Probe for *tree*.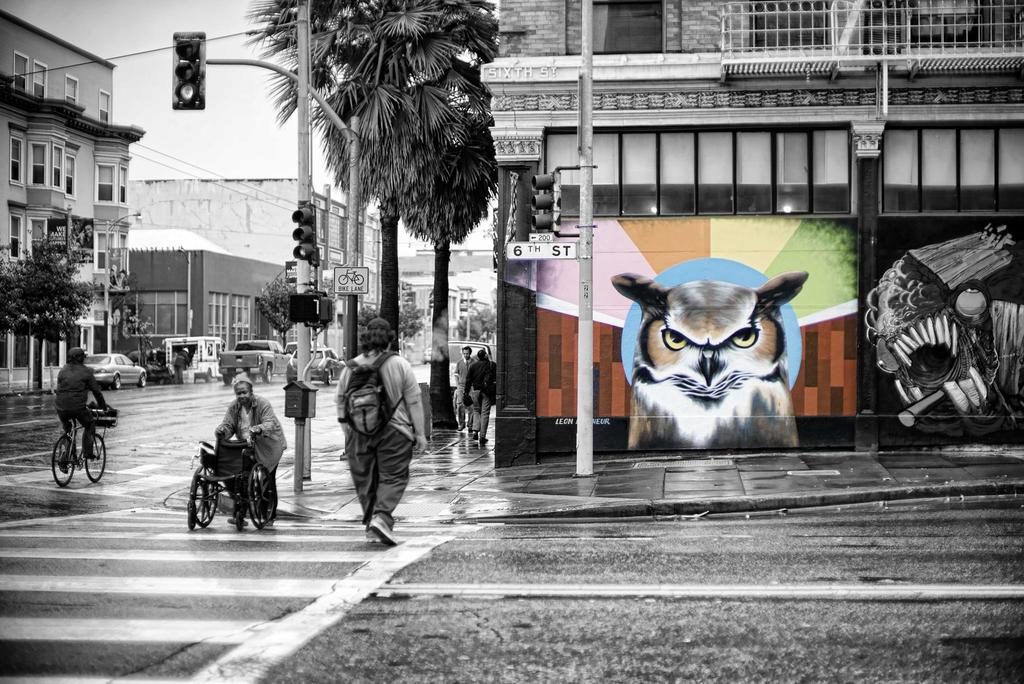
Probe result: rect(445, 284, 493, 354).
